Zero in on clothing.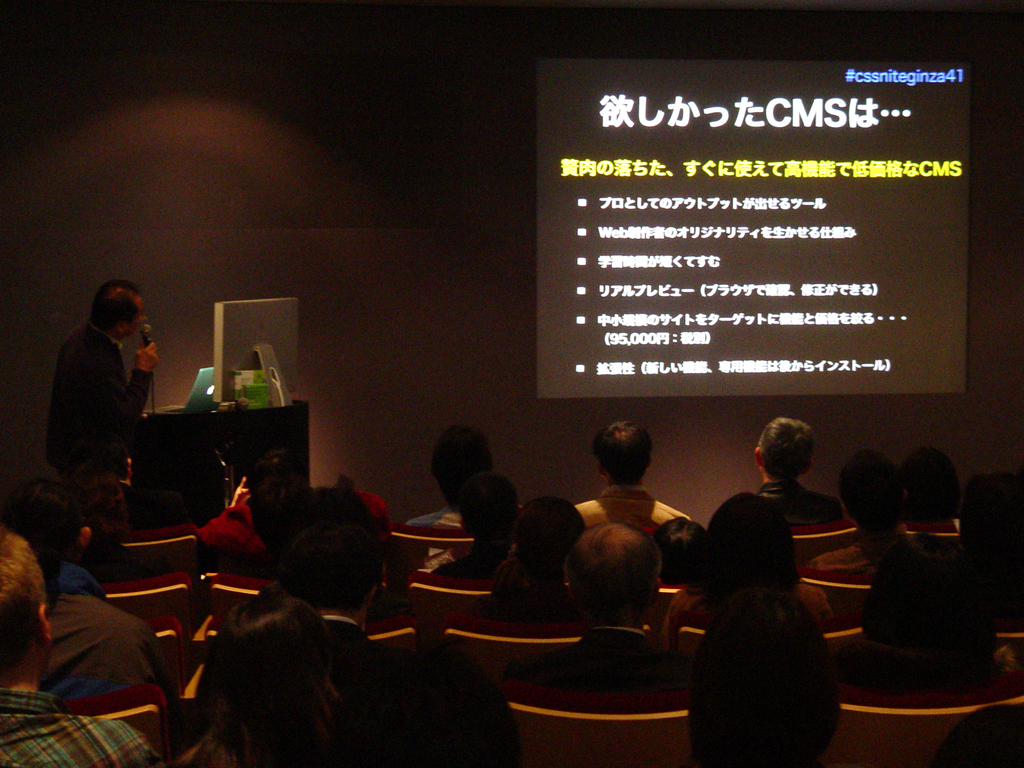
Zeroed in: 803,521,928,587.
